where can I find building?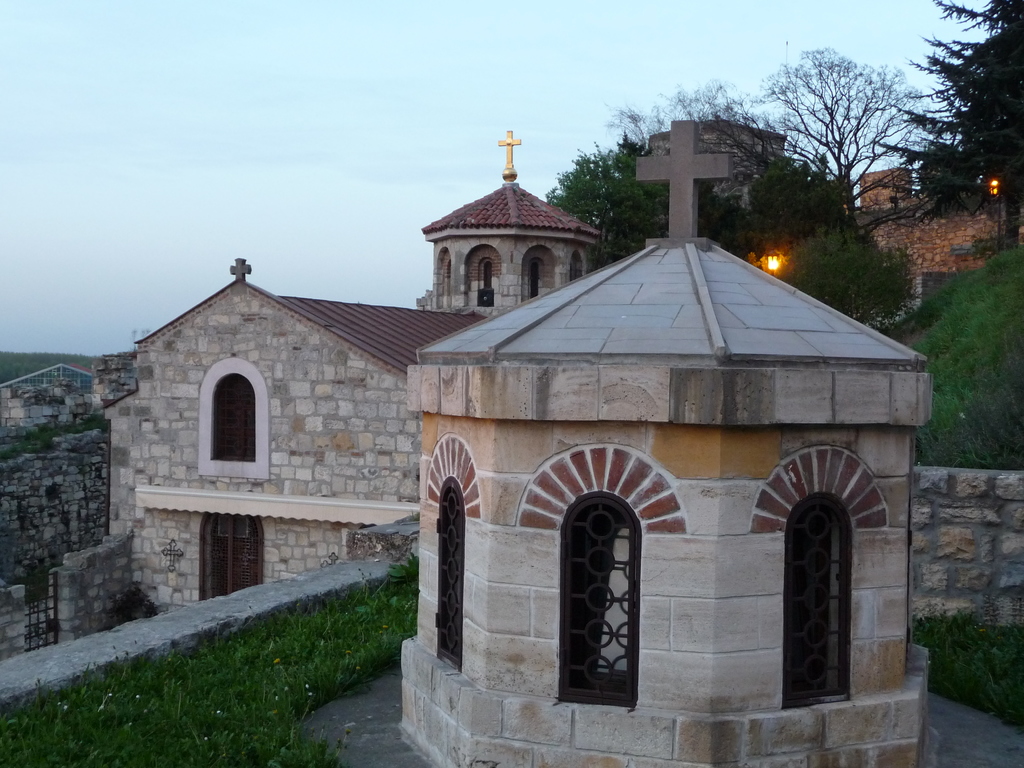
You can find it at bbox=[104, 129, 604, 611].
